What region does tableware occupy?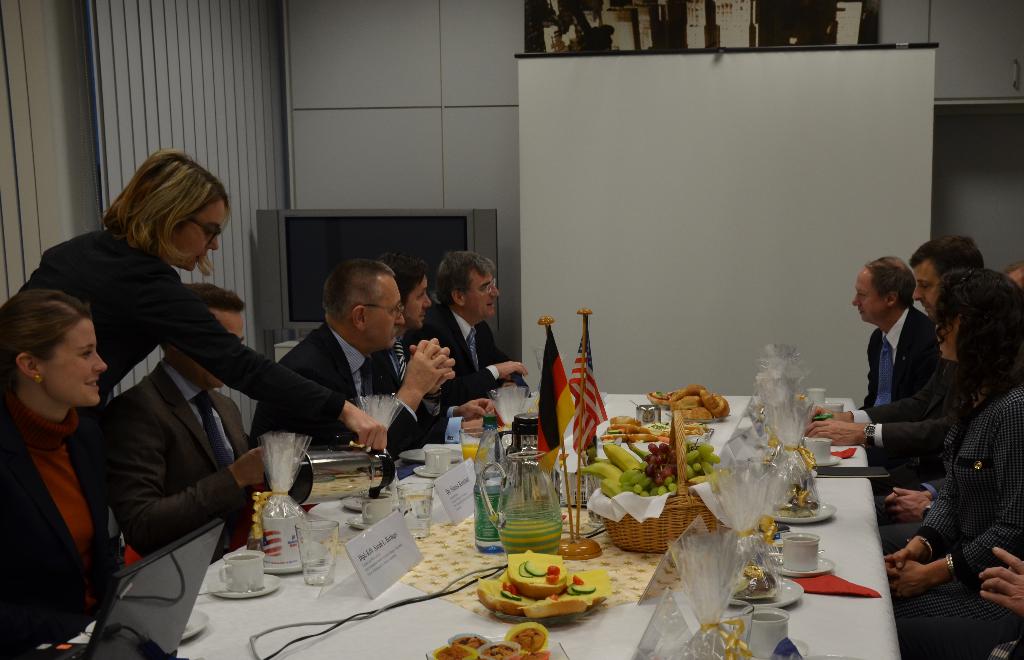
[x1=392, y1=481, x2=434, y2=537].
